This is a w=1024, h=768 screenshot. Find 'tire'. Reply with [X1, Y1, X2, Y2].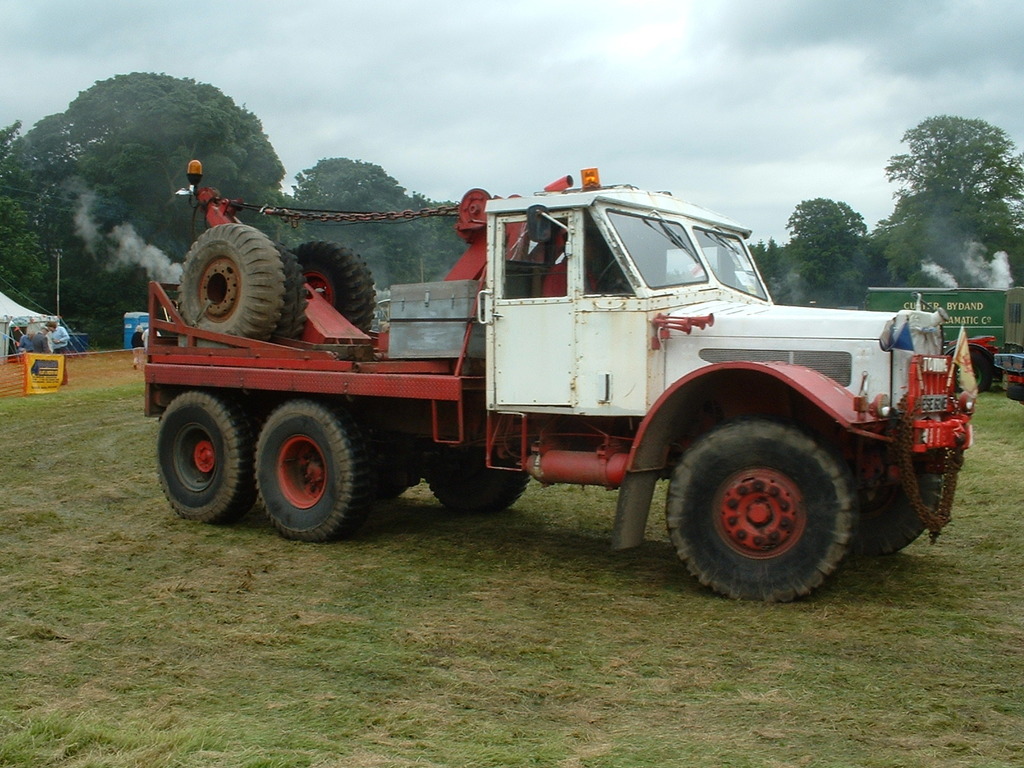
[971, 344, 996, 390].
